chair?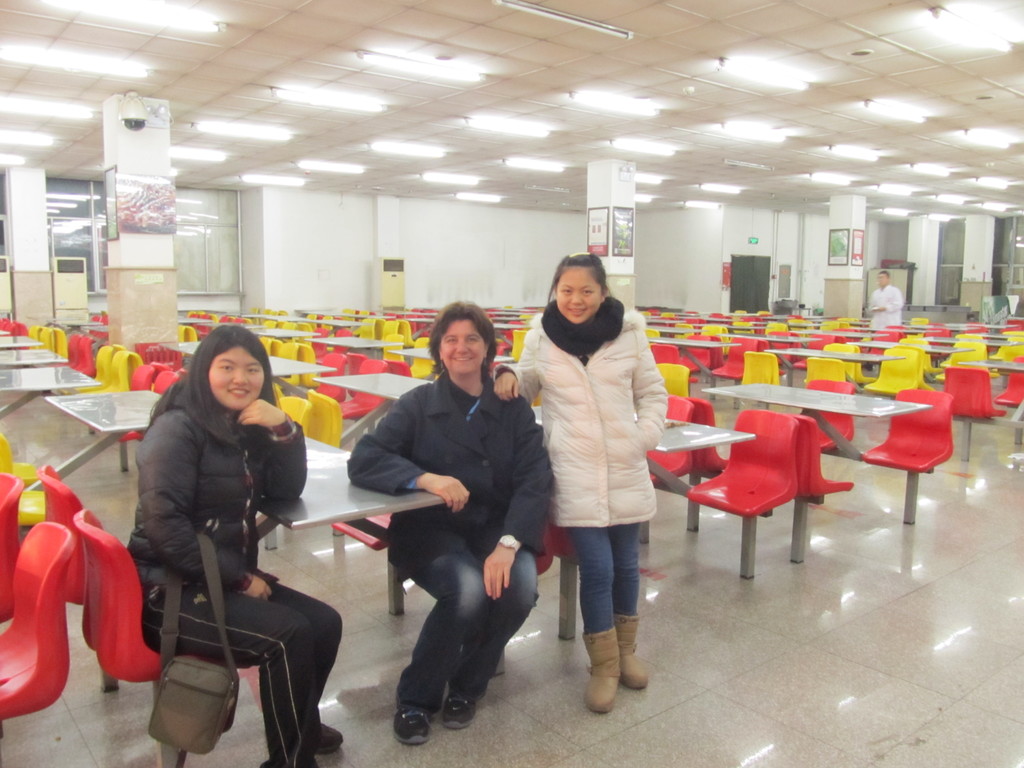
(275,393,315,442)
